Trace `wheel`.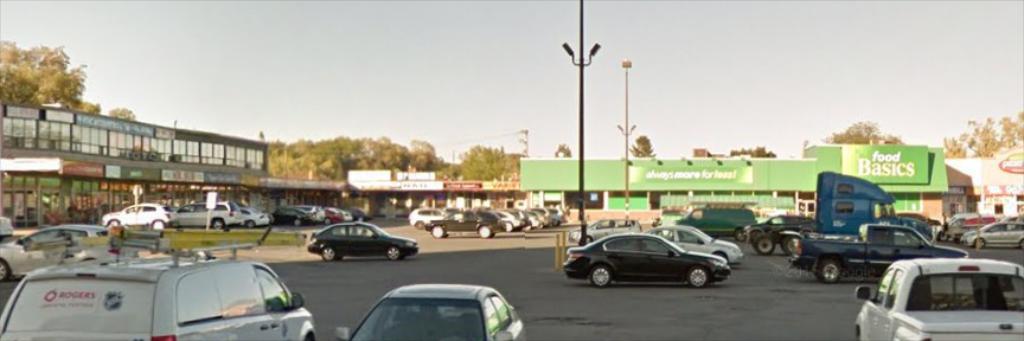
Traced to region(478, 227, 492, 238).
